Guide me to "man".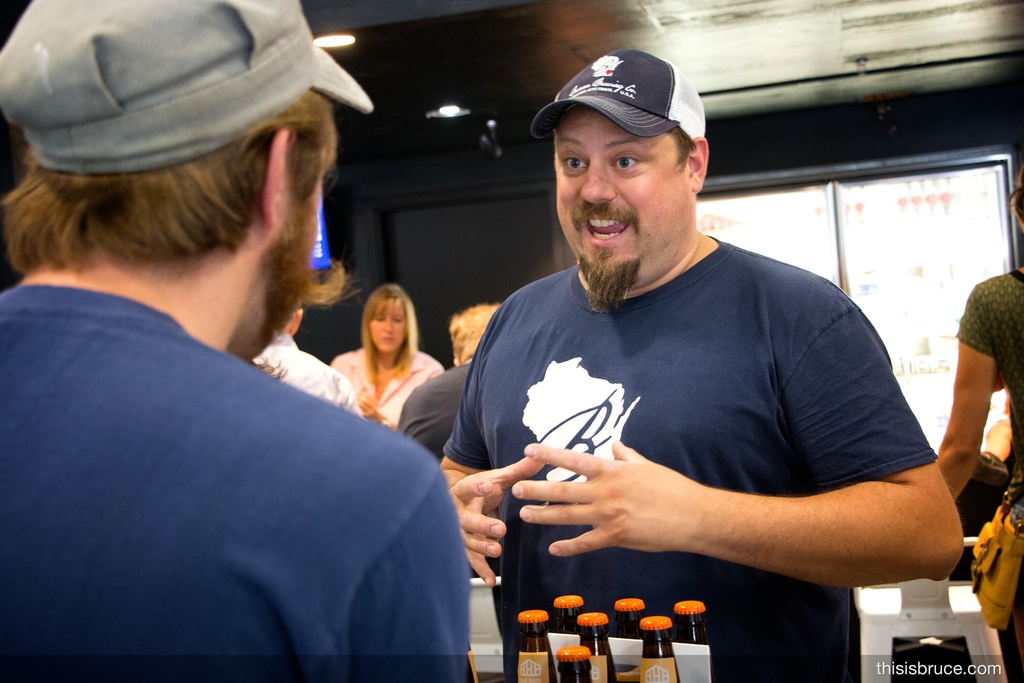
Guidance: {"x1": 0, "y1": 0, "x2": 473, "y2": 682}.
